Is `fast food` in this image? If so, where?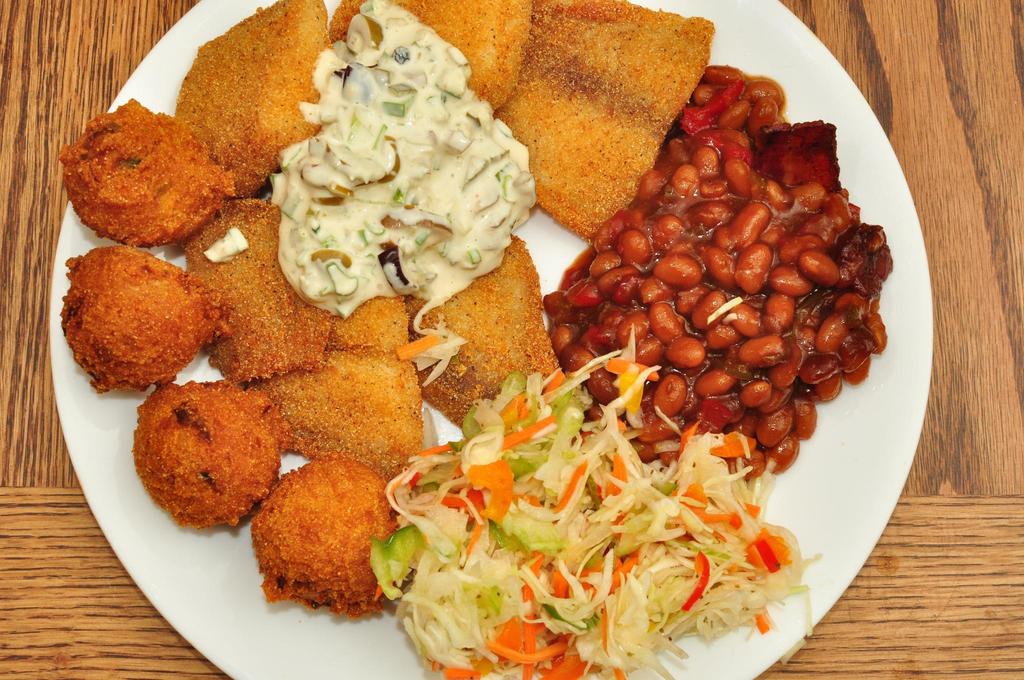
Yes, at [254,339,423,469].
